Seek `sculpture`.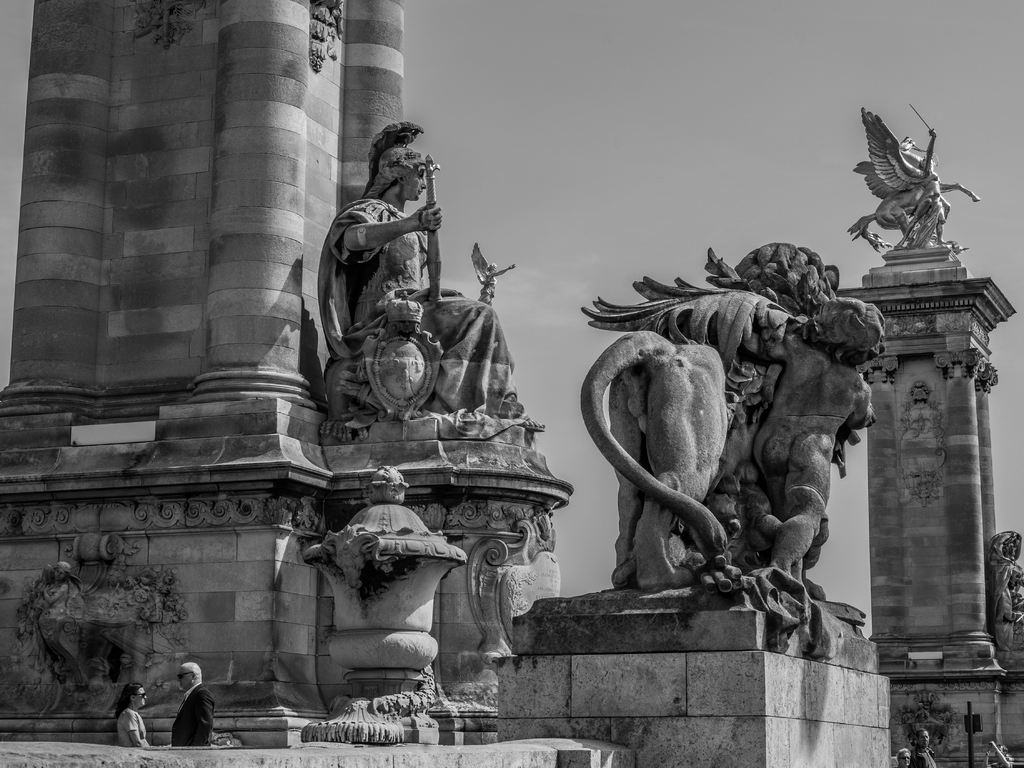
crop(847, 120, 987, 292).
